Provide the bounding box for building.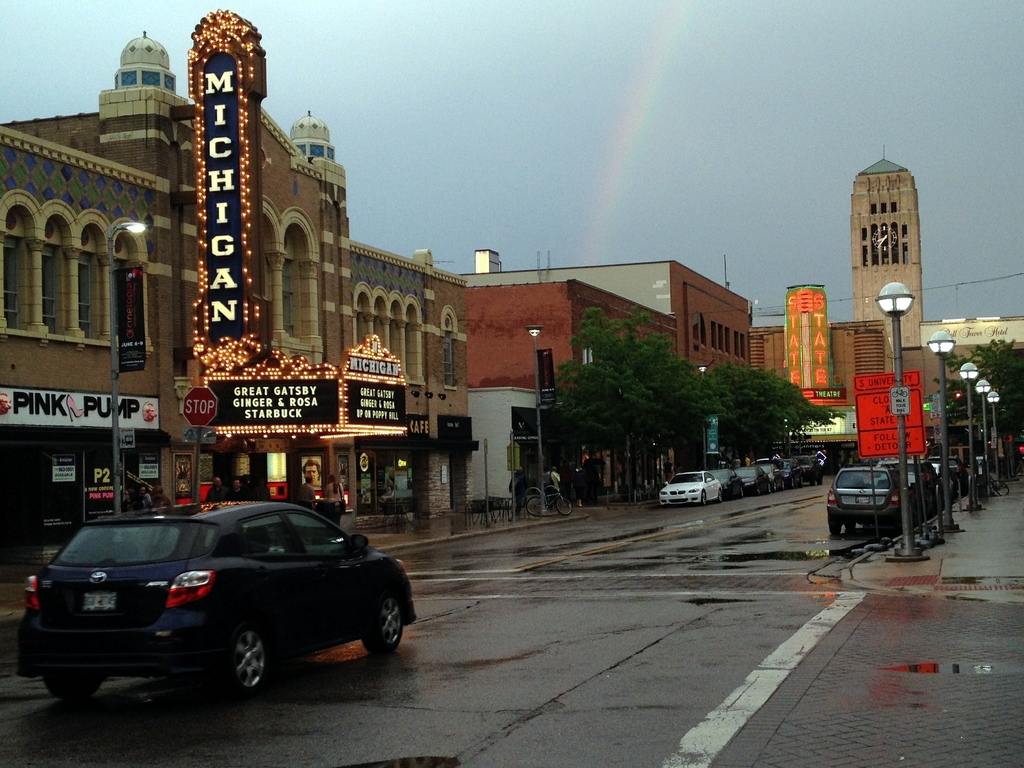
(x1=466, y1=245, x2=746, y2=375).
